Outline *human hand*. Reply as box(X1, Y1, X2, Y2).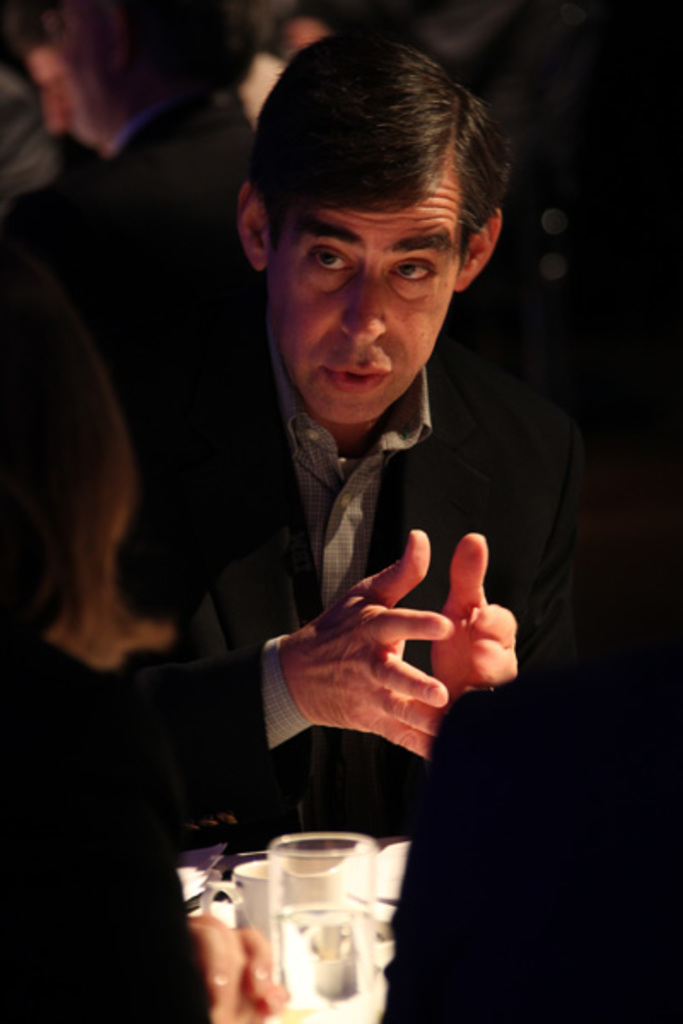
box(186, 911, 294, 1022).
